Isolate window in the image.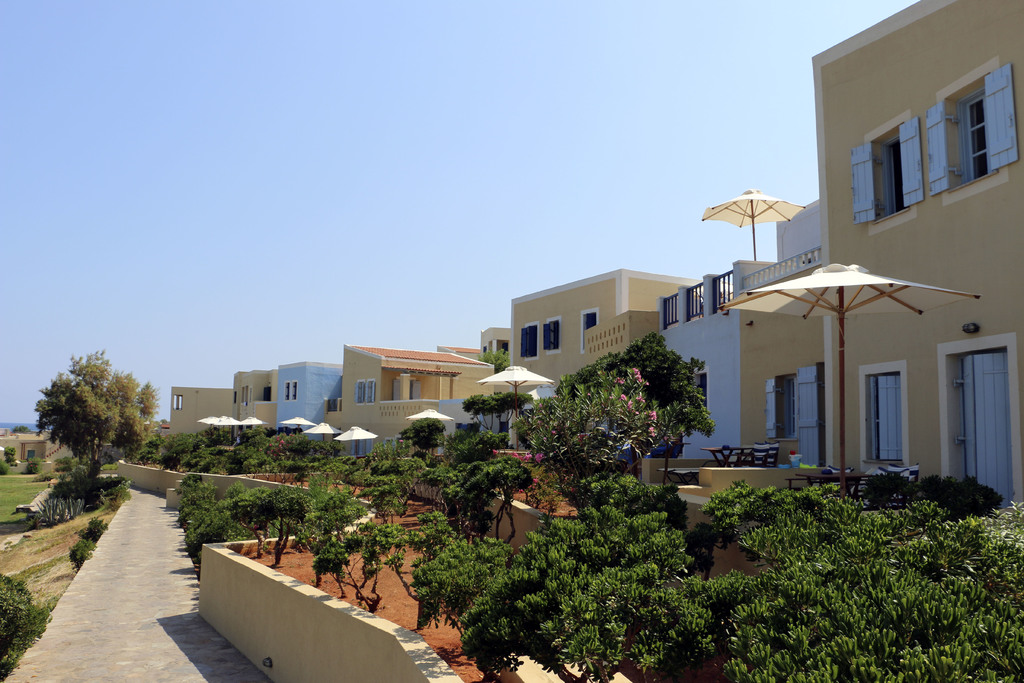
Isolated region: (519, 322, 541, 362).
